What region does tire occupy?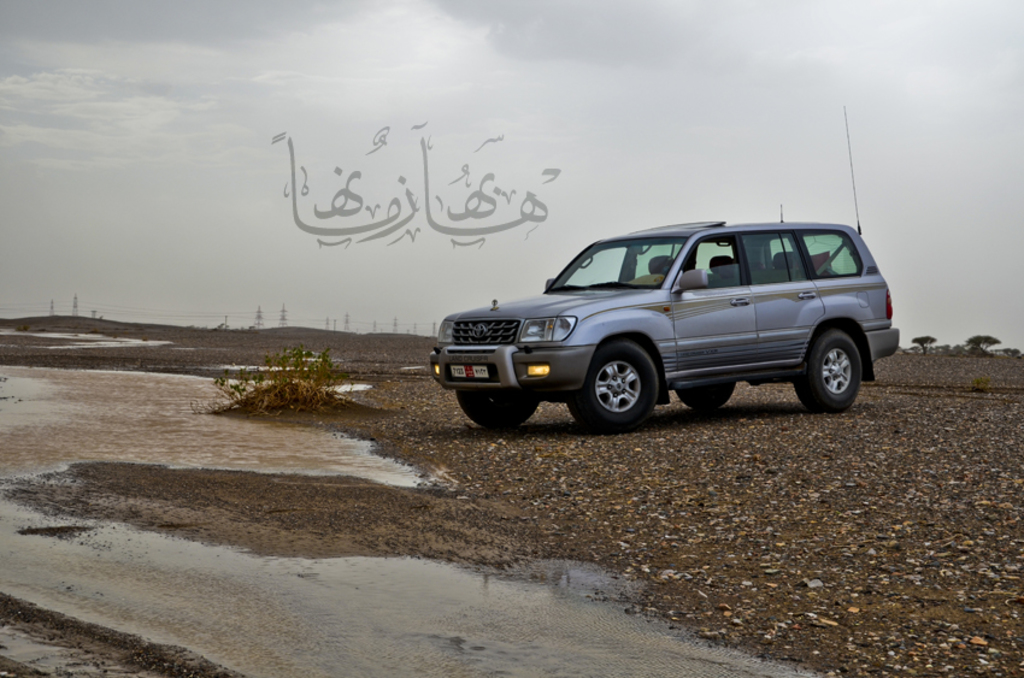
crop(570, 337, 660, 432).
